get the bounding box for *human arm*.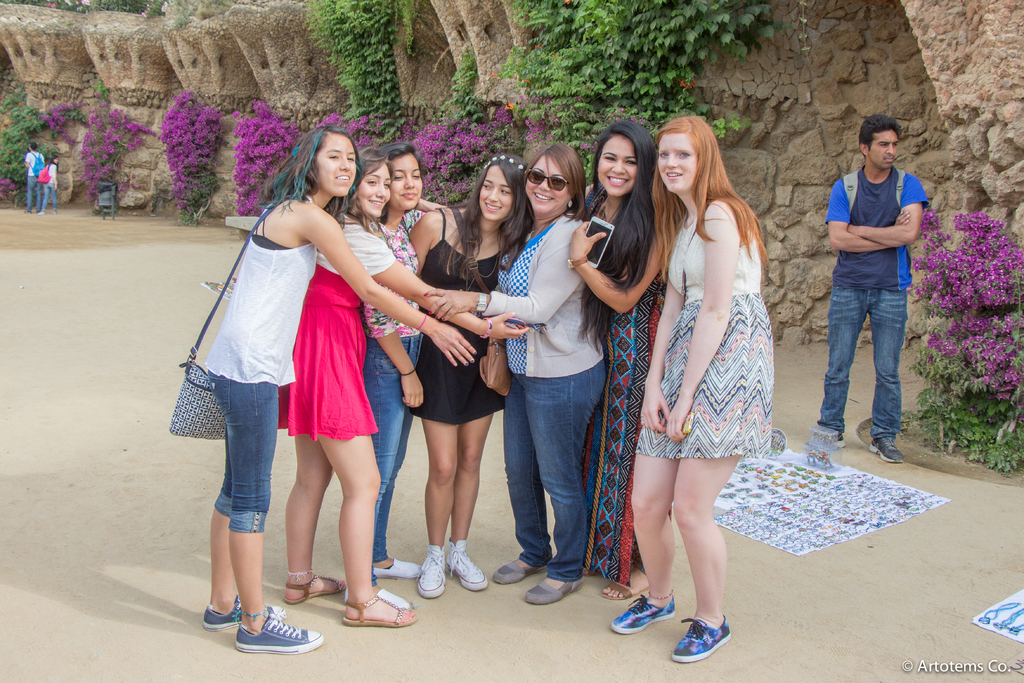
(298,204,481,367).
